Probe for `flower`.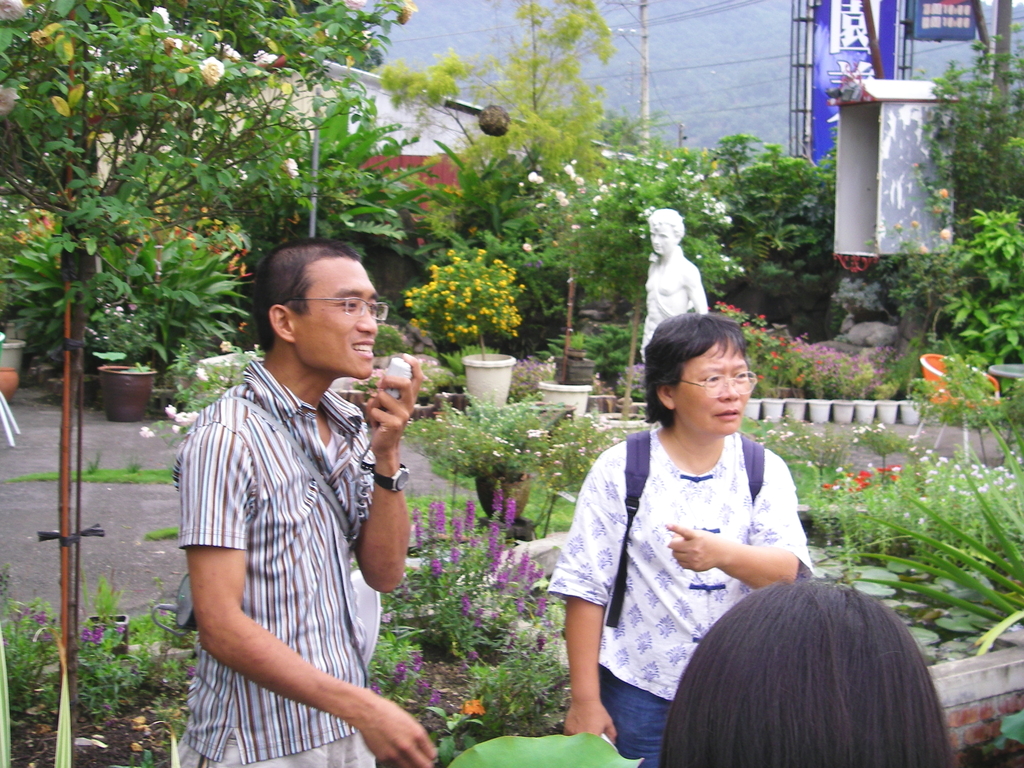
Probe result: (147,6,171,27).
